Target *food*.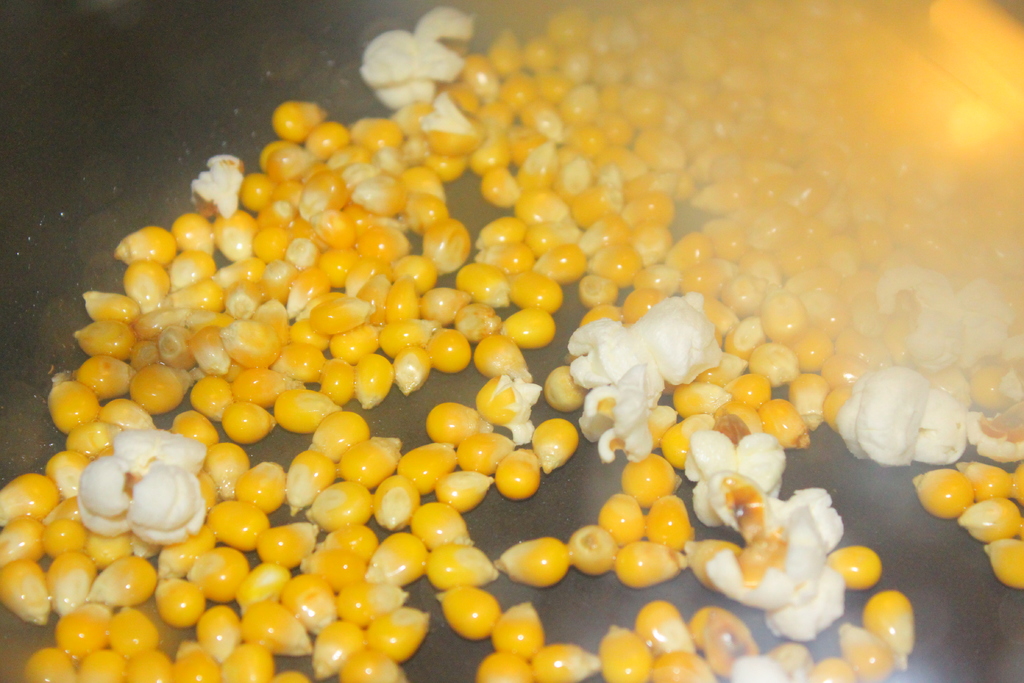
Target region: left=730, top=652, right=783, bottom=682.
